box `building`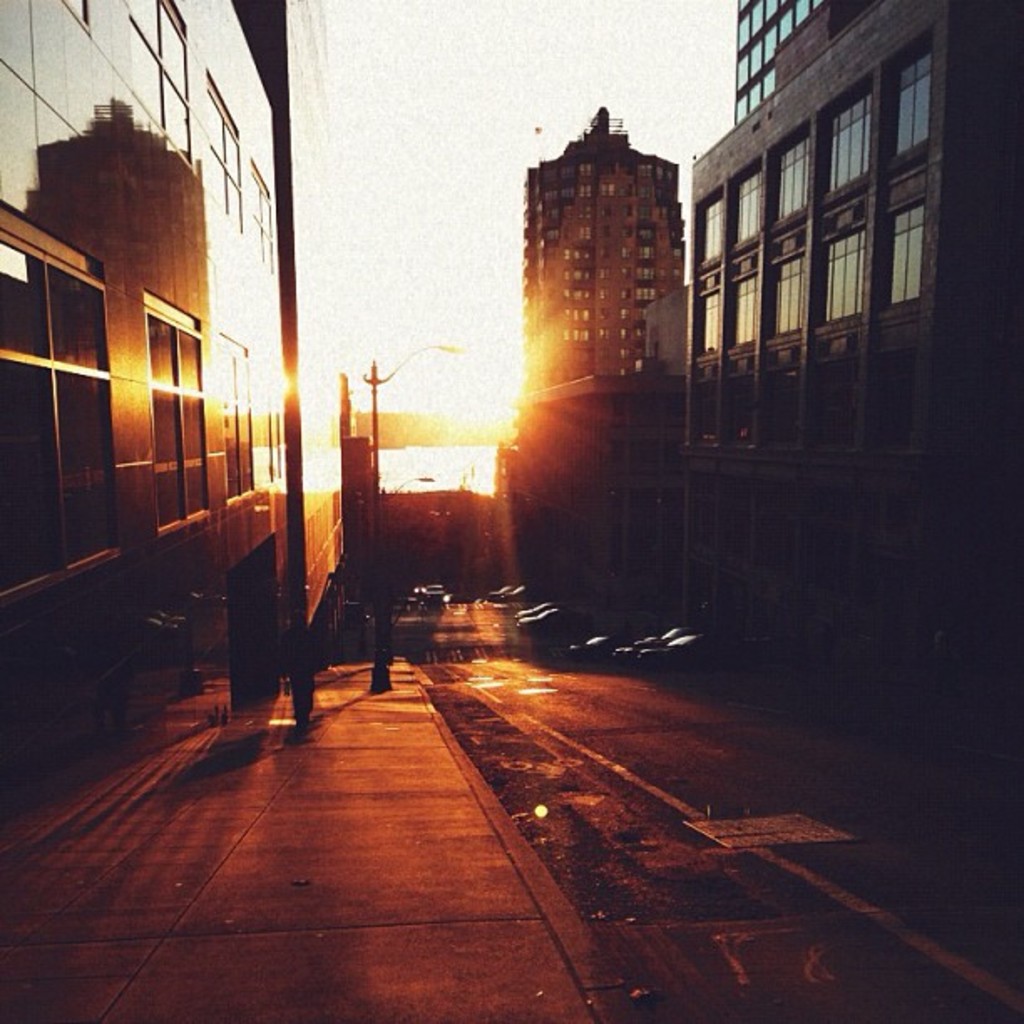
<box>730,0,818,120</box>
